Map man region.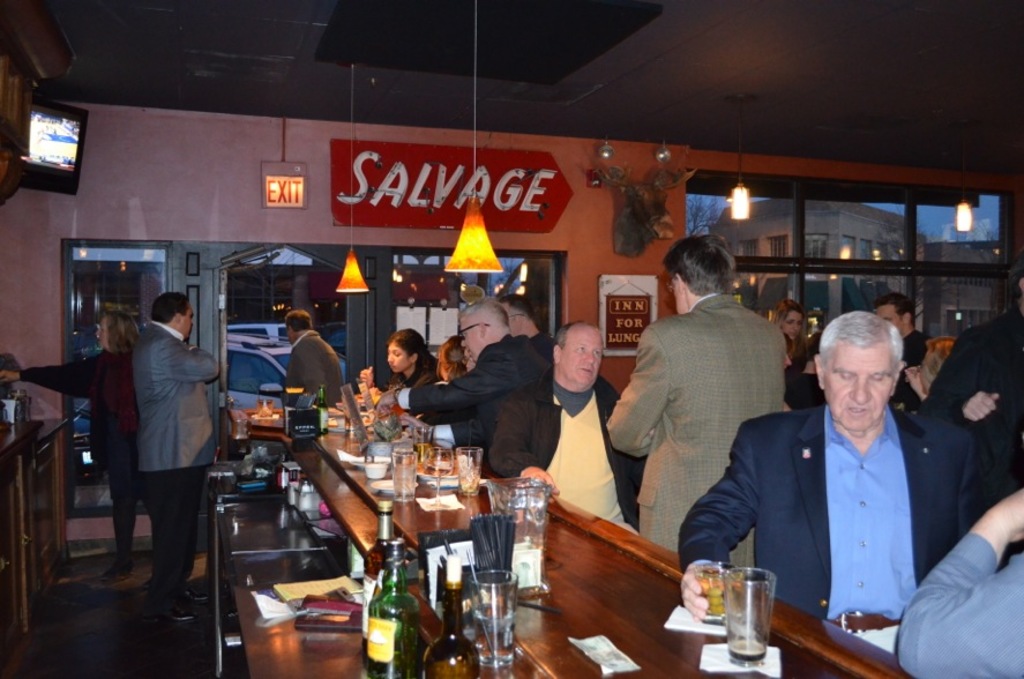
Mapped to 875,286,921,401.
